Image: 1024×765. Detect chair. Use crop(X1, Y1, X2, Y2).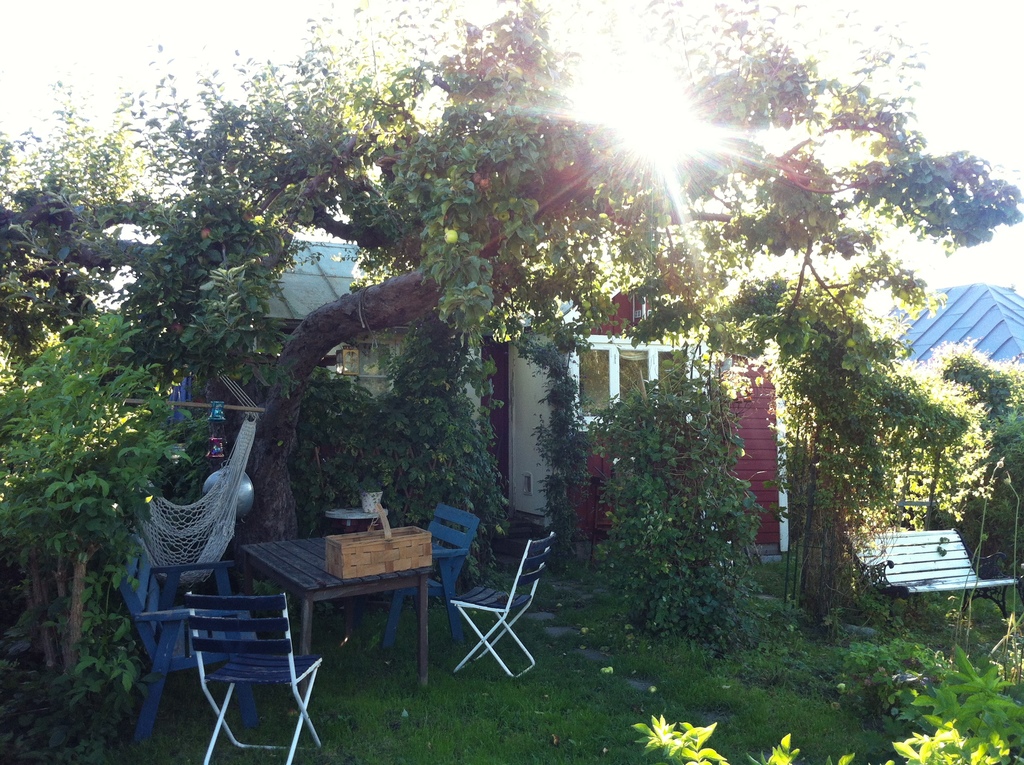
crop(118, 560, 260, 741).
